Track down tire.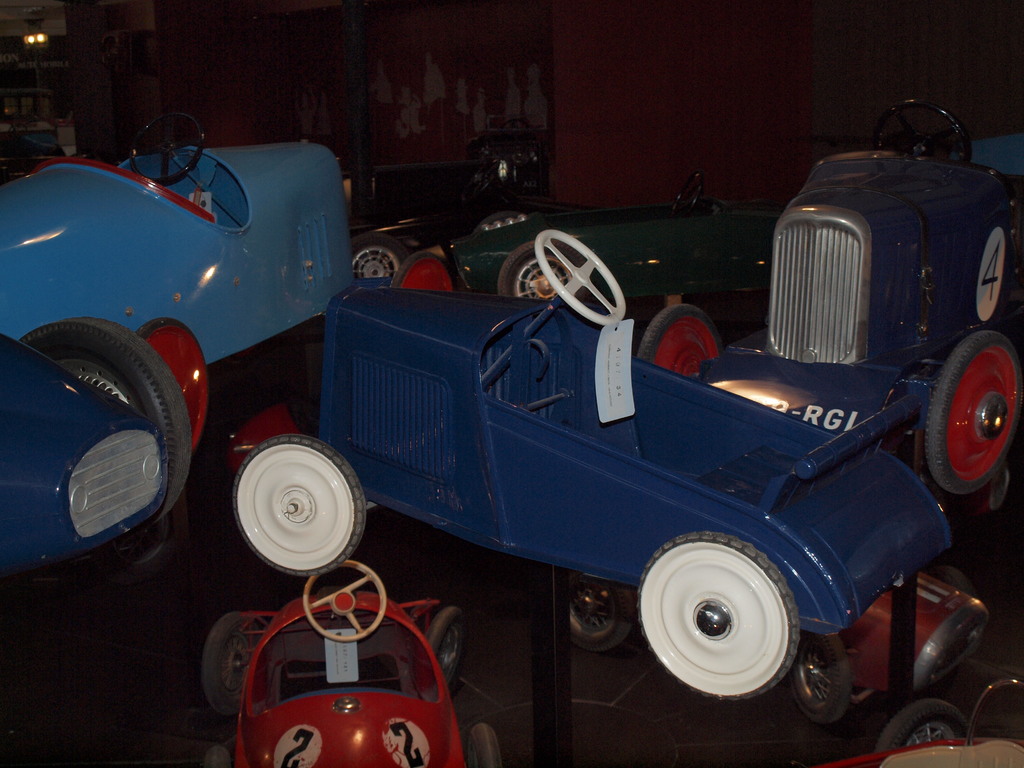
Tracked to [x1=436, y1=606, x2=470, y2=692].
